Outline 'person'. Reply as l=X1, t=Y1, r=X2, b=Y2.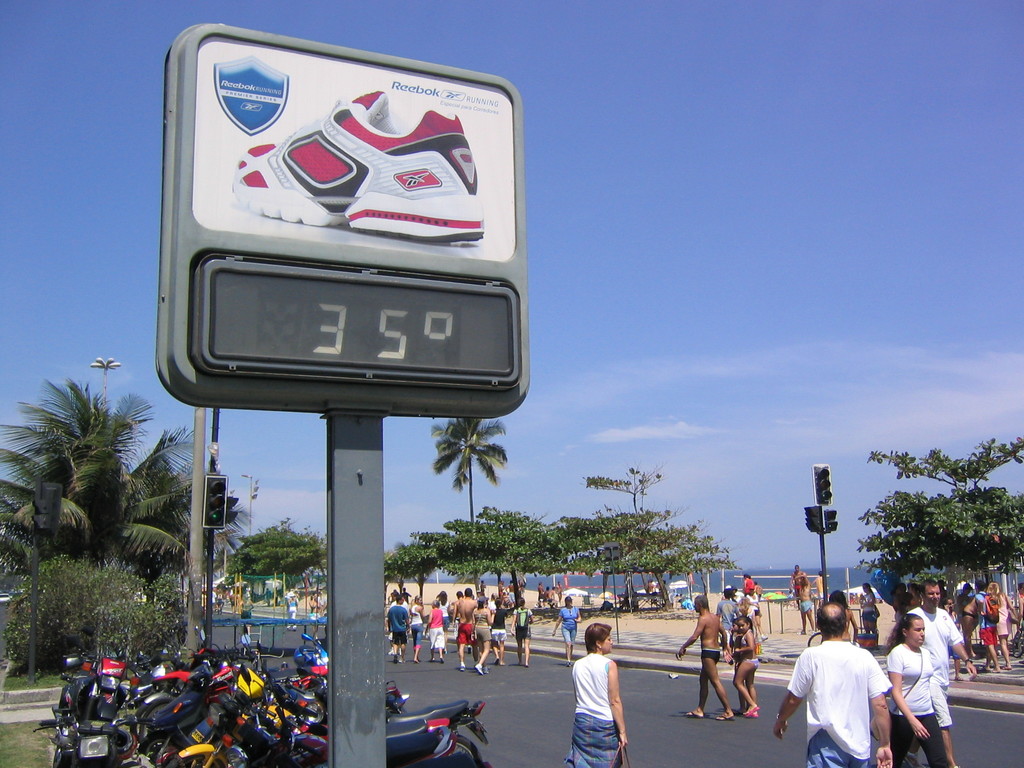
l=796, t=579, r=819, b=634.
